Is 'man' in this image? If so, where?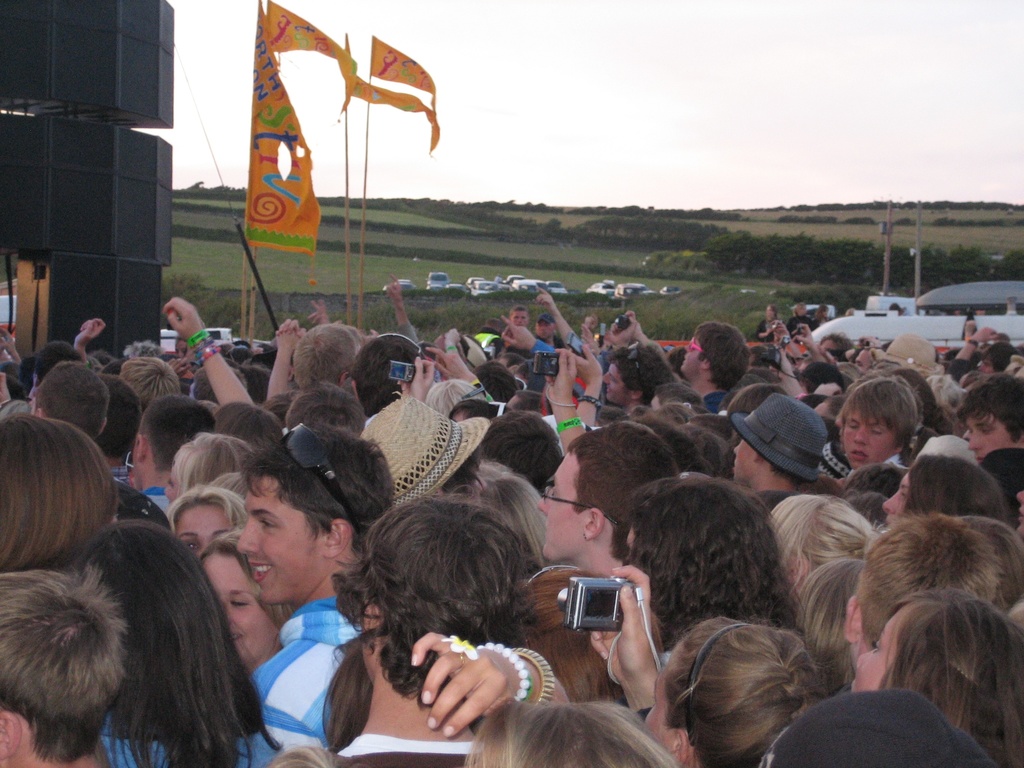
Yes, at 537/314/566/347.
